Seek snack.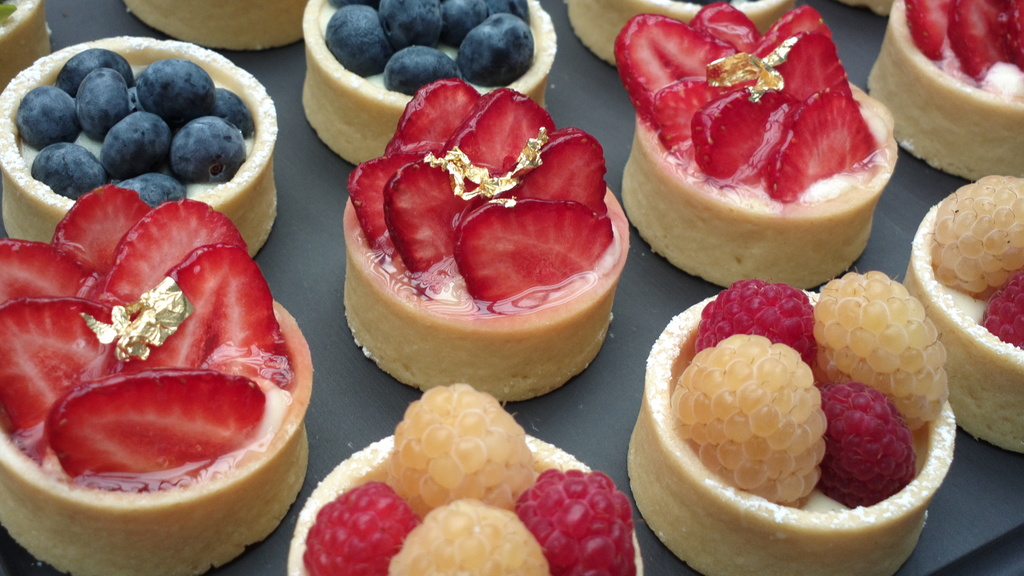
bbox=(627, 276, 952, 575).
